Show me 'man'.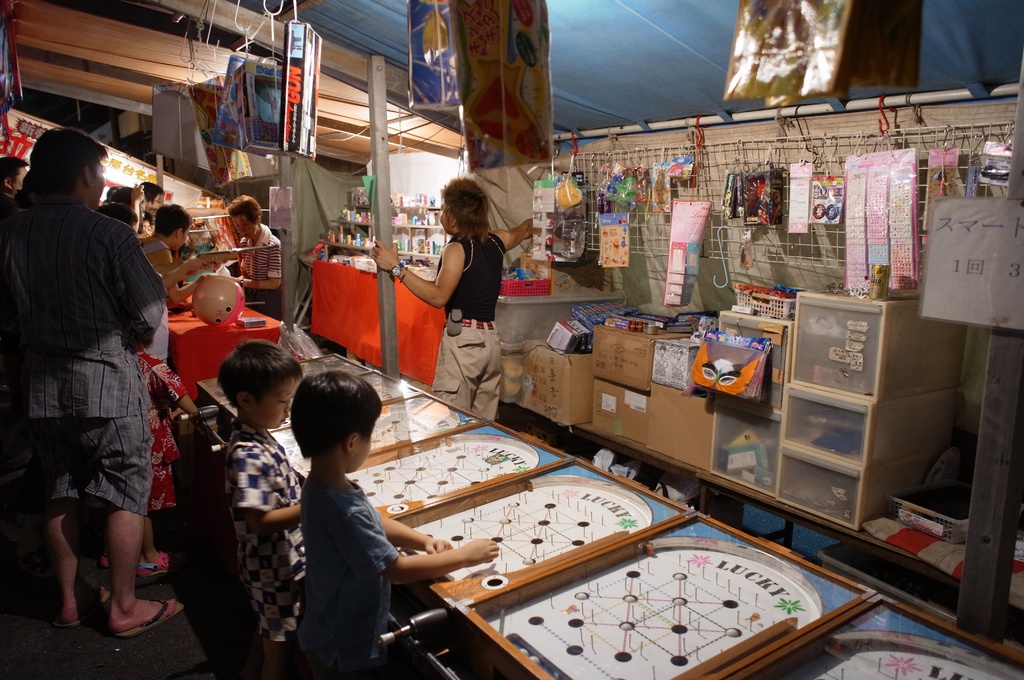
'man' is here: [left=140, top=204, right=213, bottom=302].
